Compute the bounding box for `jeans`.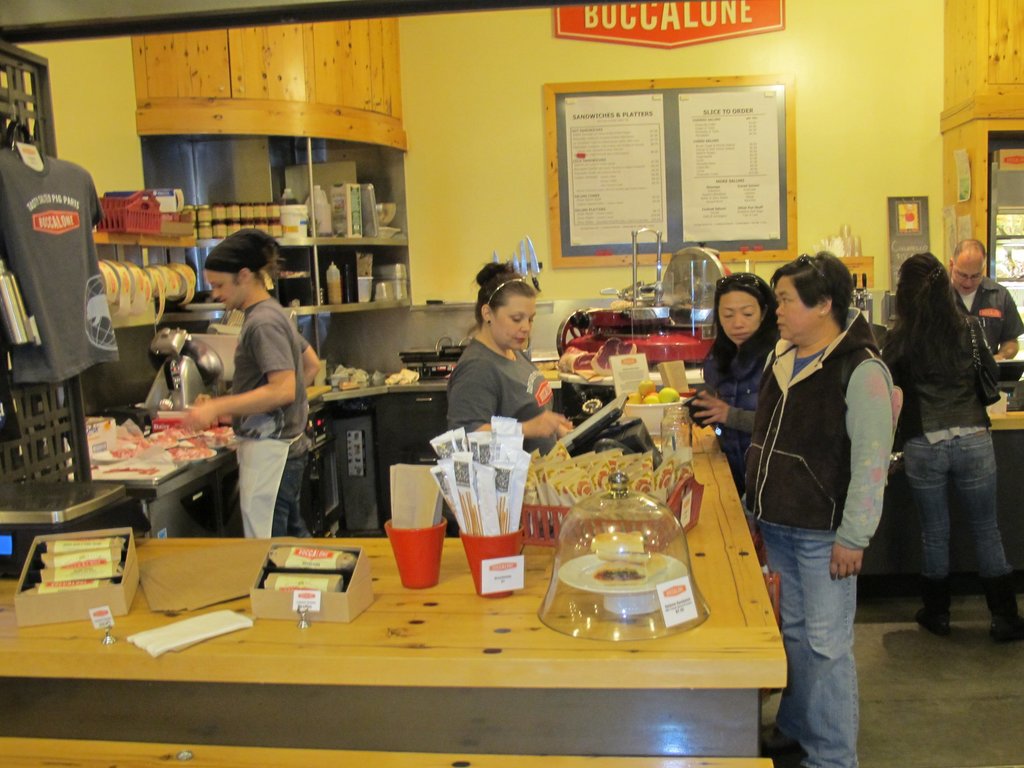
l=769, t=511, r=872, b=758.
